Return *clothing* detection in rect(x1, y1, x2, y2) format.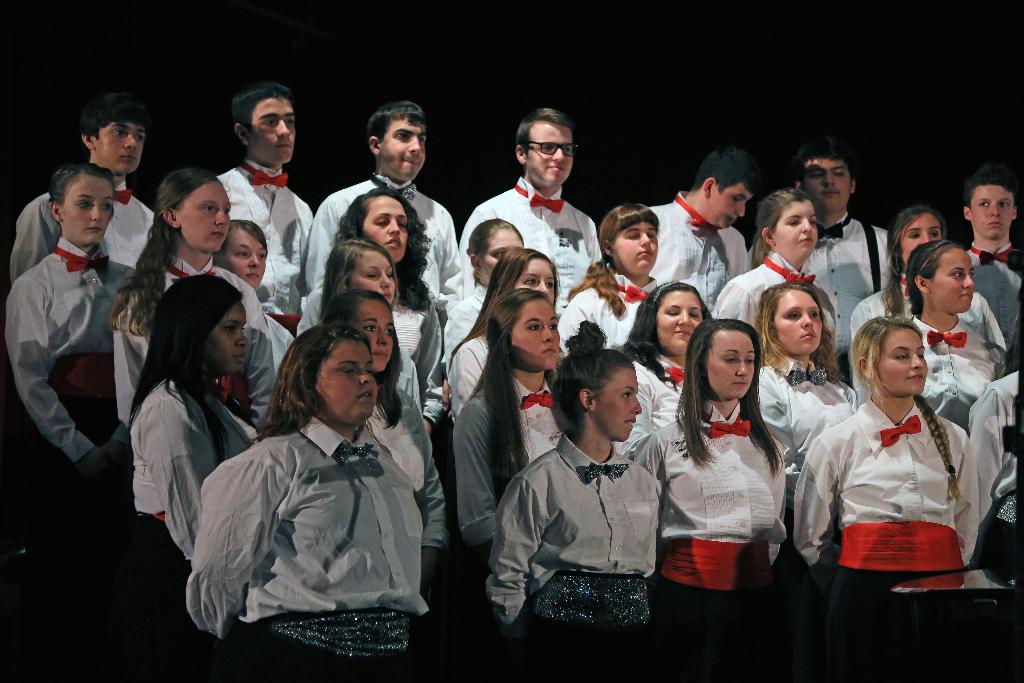
rect(5, 236, 136, 675).
